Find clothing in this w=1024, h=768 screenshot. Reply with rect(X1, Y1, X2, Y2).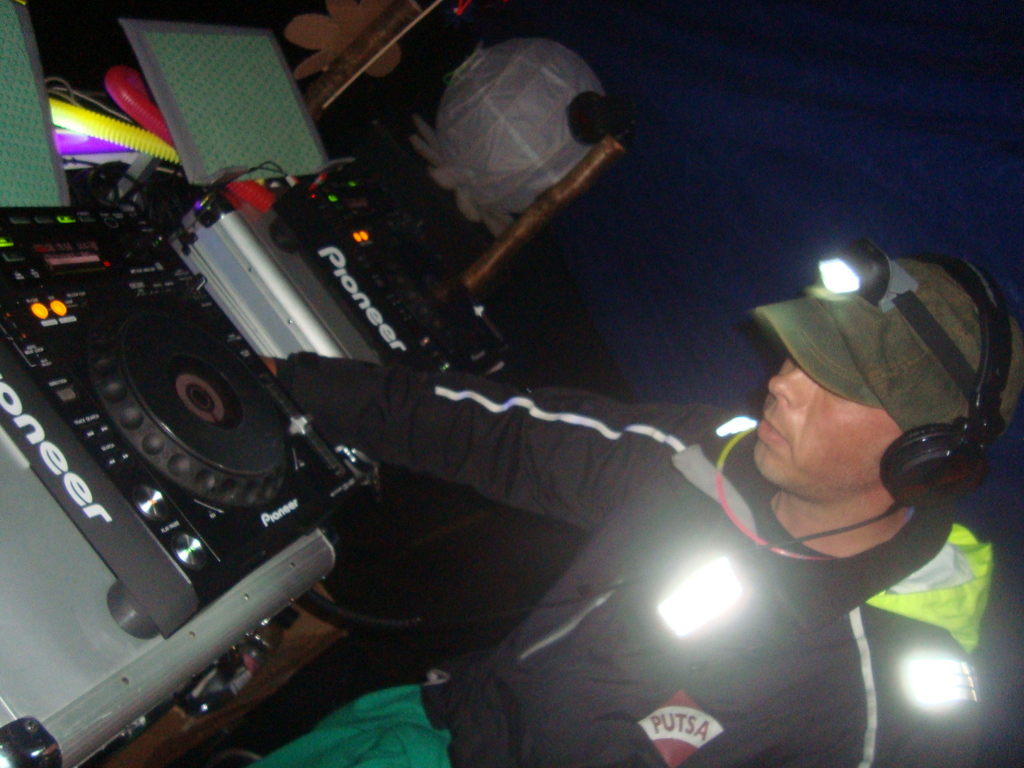
rect(273, 339, 995, 767).
